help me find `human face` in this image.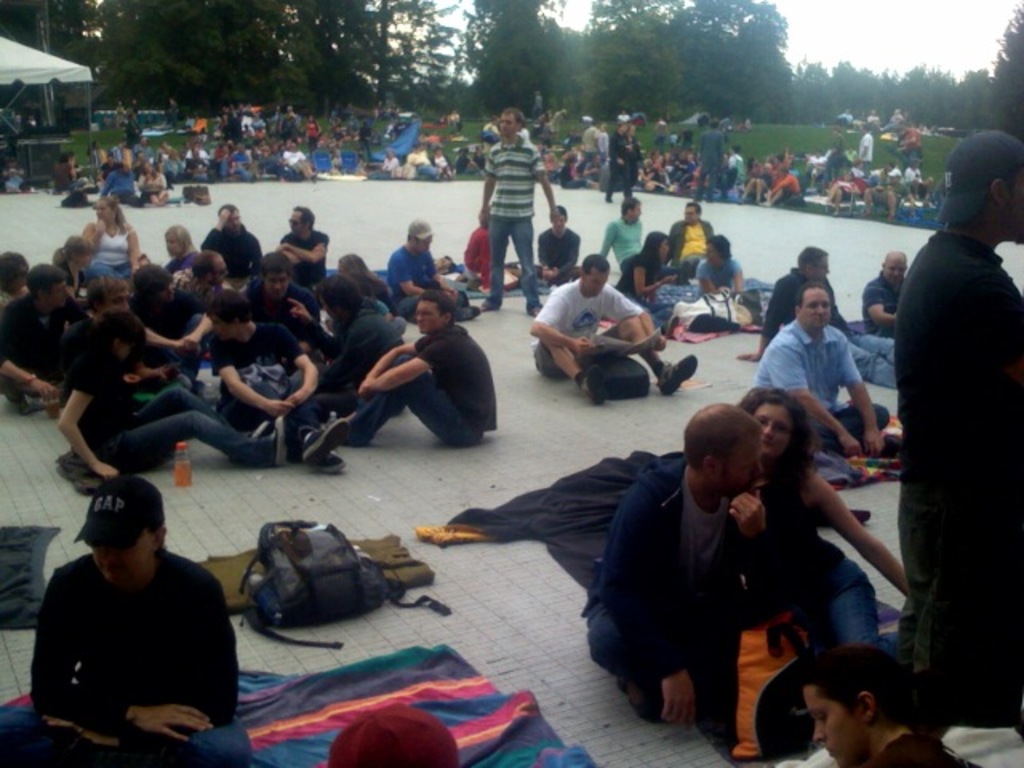
Found it: (285,214,304,227).
